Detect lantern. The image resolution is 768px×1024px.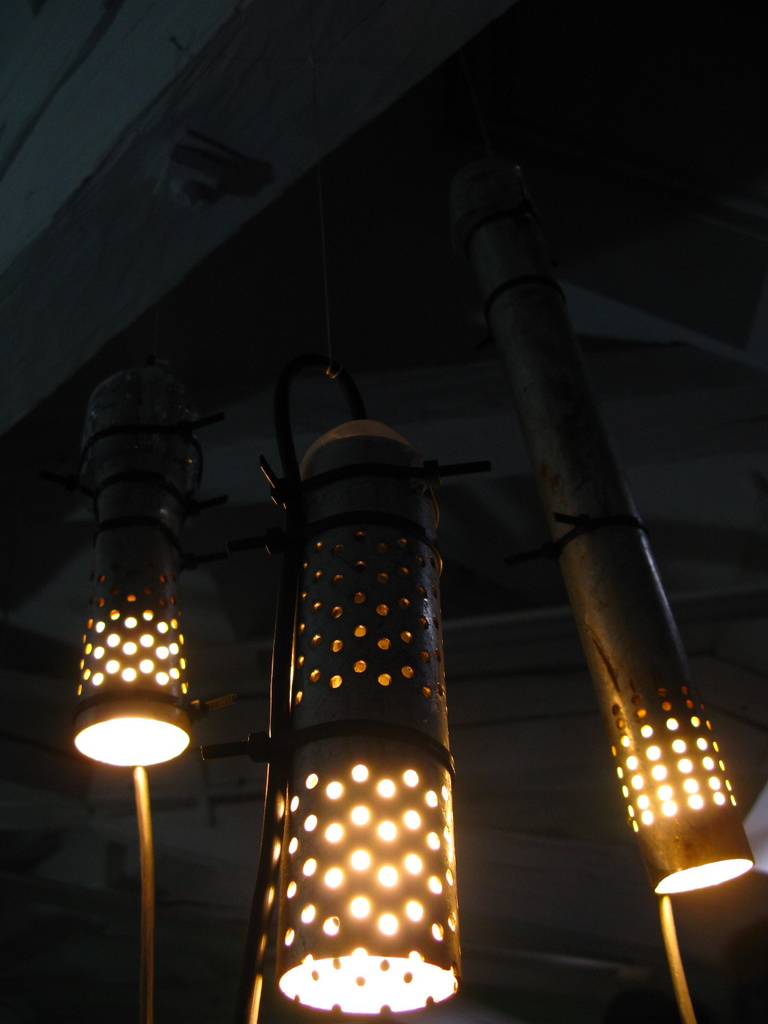
[x1=72, y1=374, x2=207, y2=769].
